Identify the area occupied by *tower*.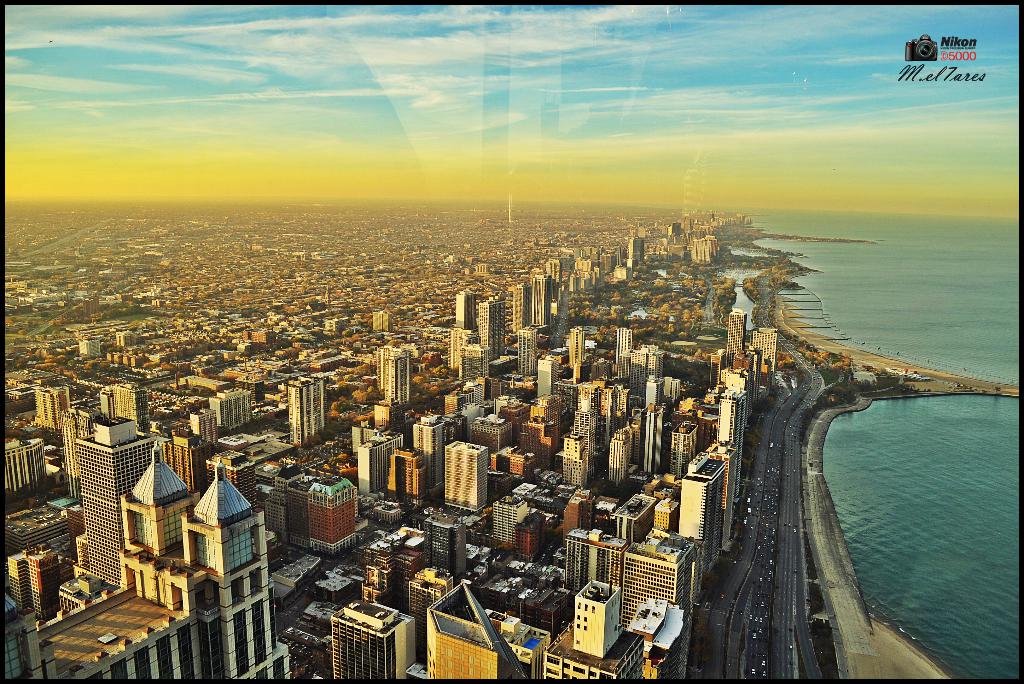
Area: {"x1": 413, "y1": 418, "x2": 438, "y2": 487}.
